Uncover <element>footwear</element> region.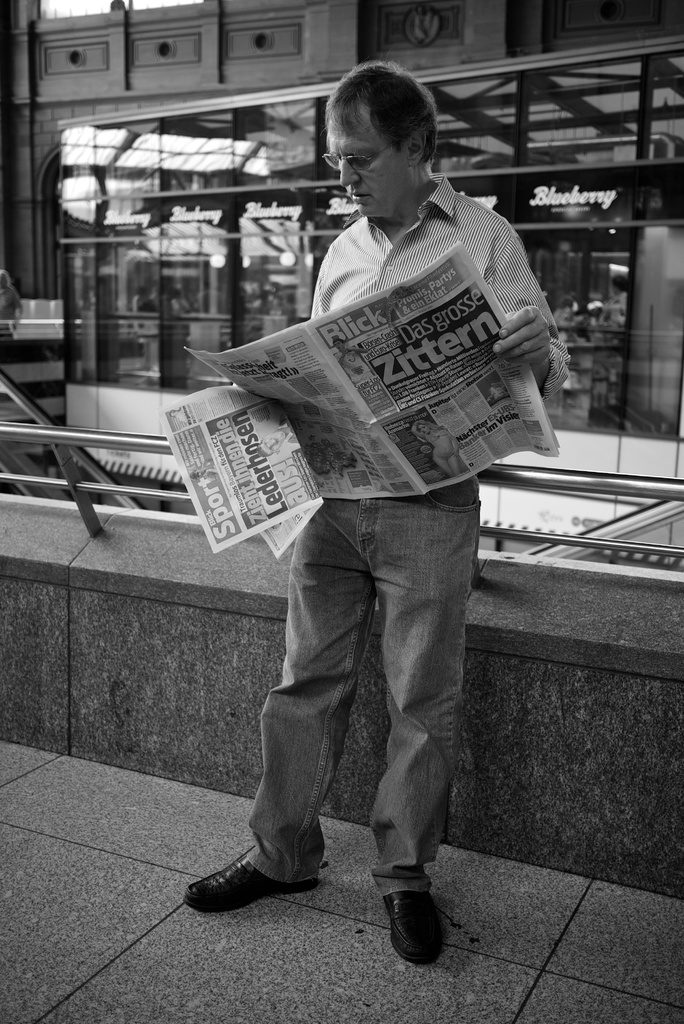
Uncovered: rect(373, 879, 451, 968).
